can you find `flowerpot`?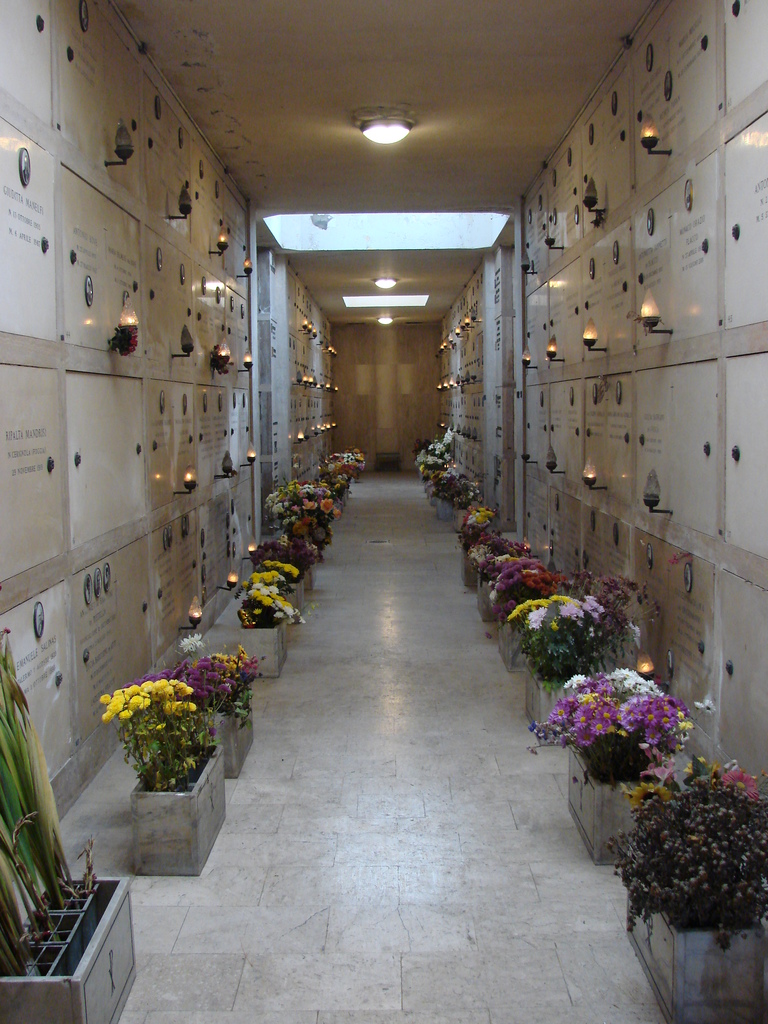
Yes, bounding box: select_region(520, 659, 572, 735).
